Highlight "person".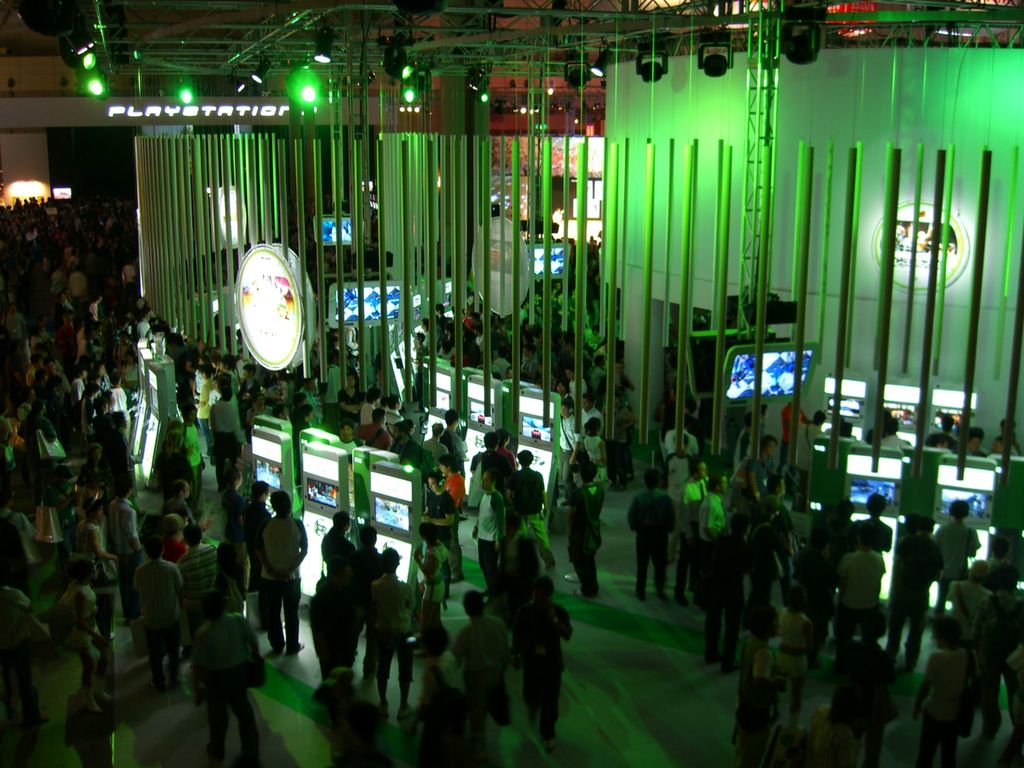
Highlighted region: 836:544:881:647.
